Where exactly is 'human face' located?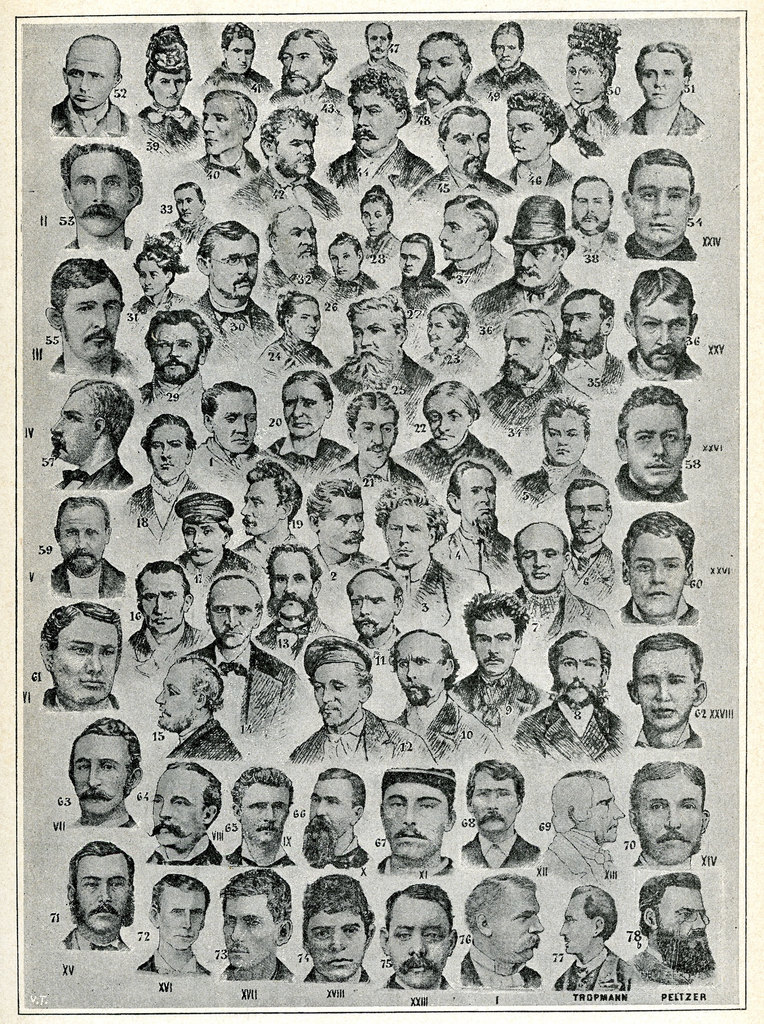
Its bounding box is (183, 524, 218, 562).
